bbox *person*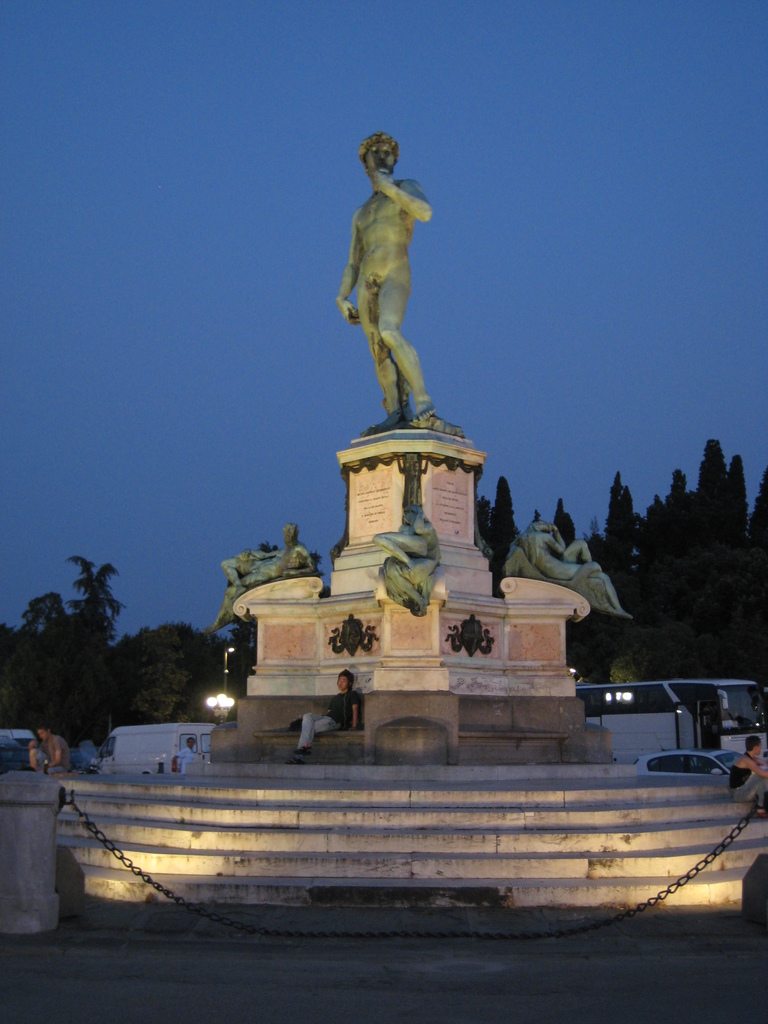
x1=291 y1=664 x2=361 y2=762
